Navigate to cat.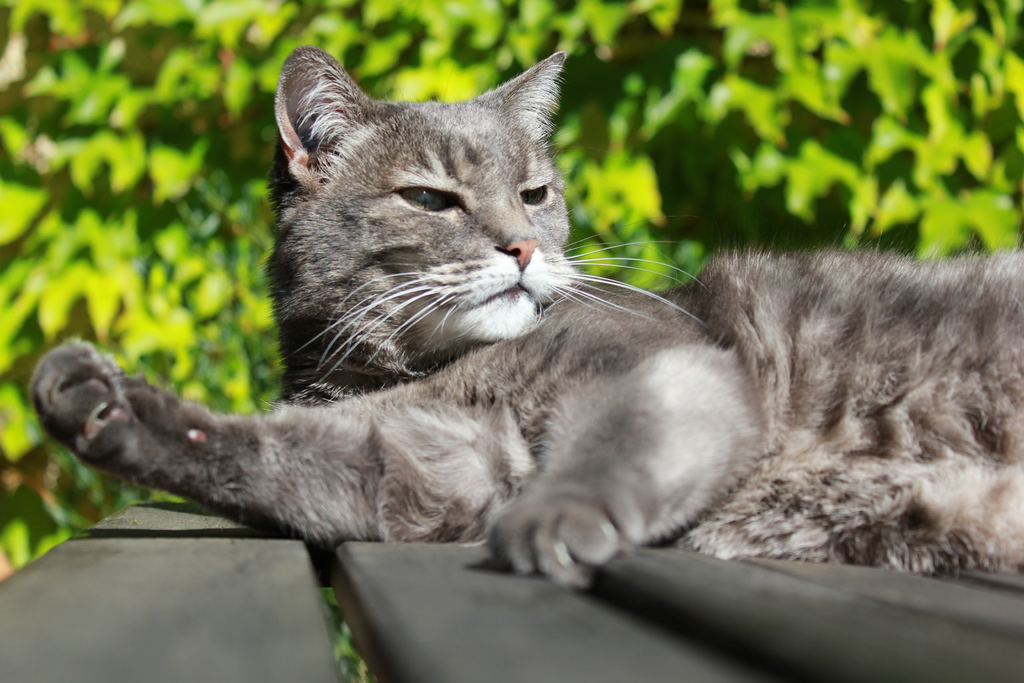
Navigation target: (24,45,1023,593).
